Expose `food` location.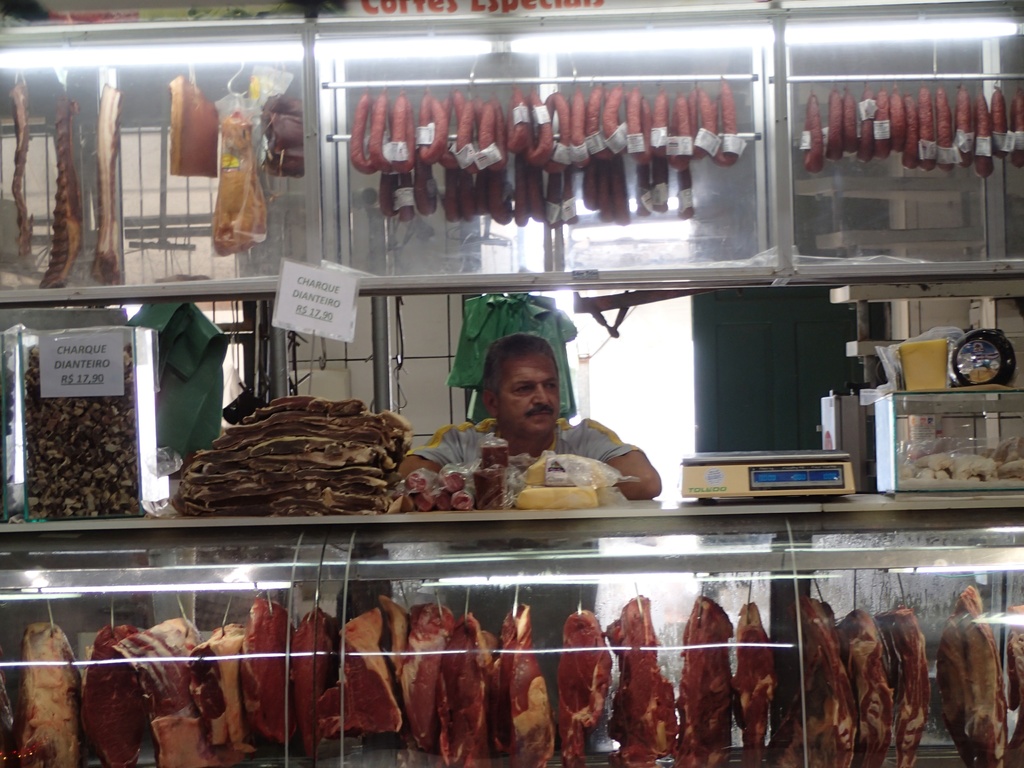
Exposed at <bbox>902, 93, 919, 172</bbox>.
